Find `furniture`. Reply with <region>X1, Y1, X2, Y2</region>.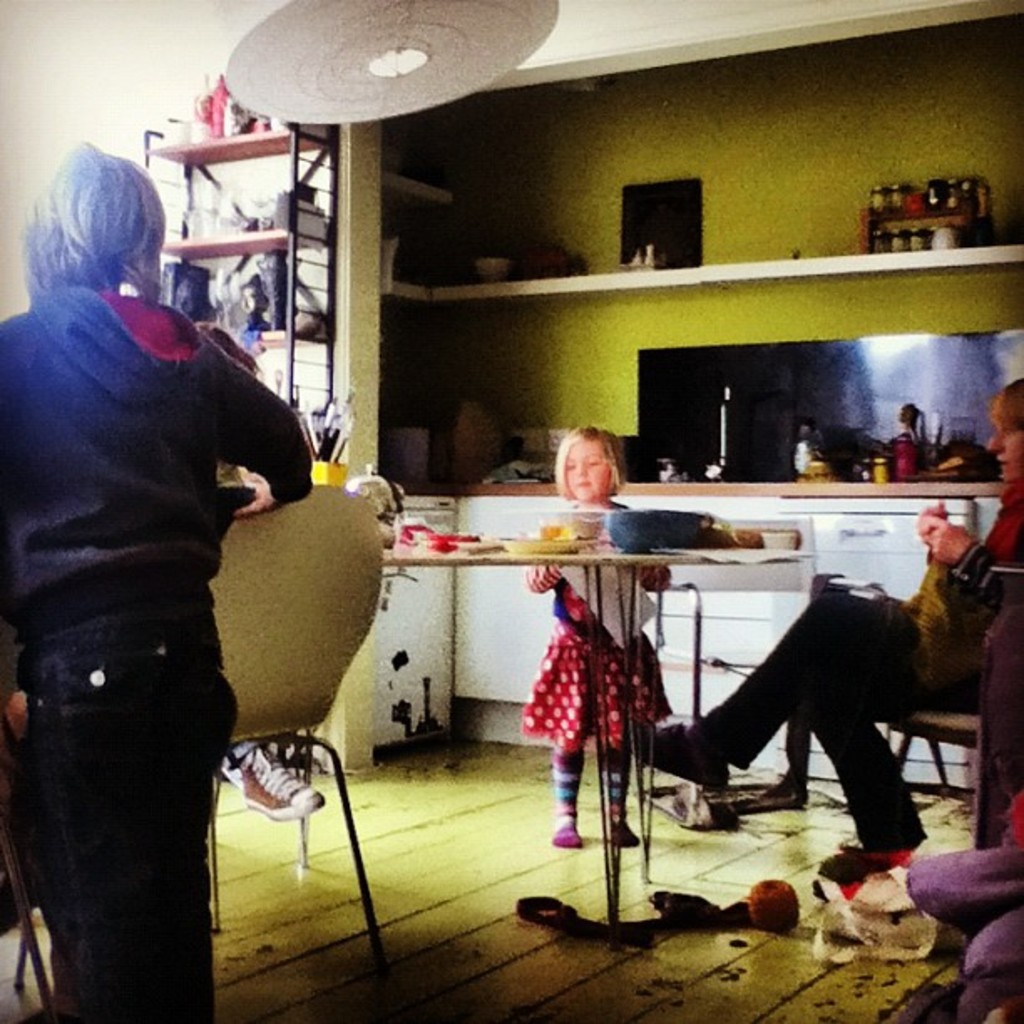
<region>892, 713, 984, 793</region>.
